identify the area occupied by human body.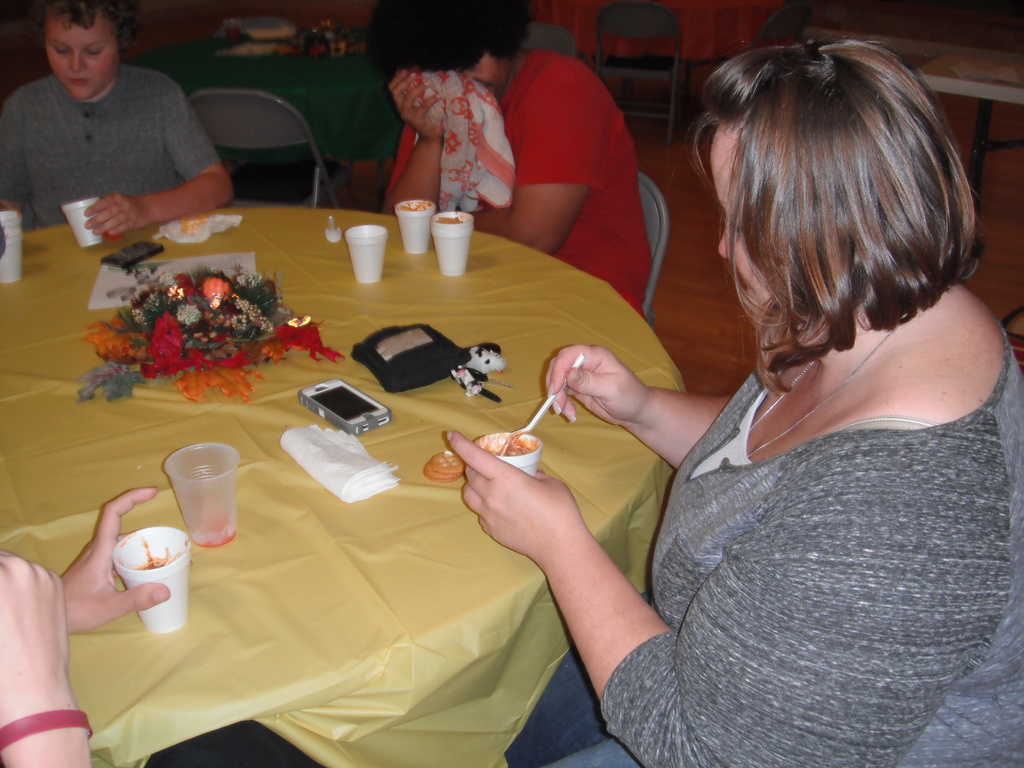
Area: box(385, 50, 652, 309).
